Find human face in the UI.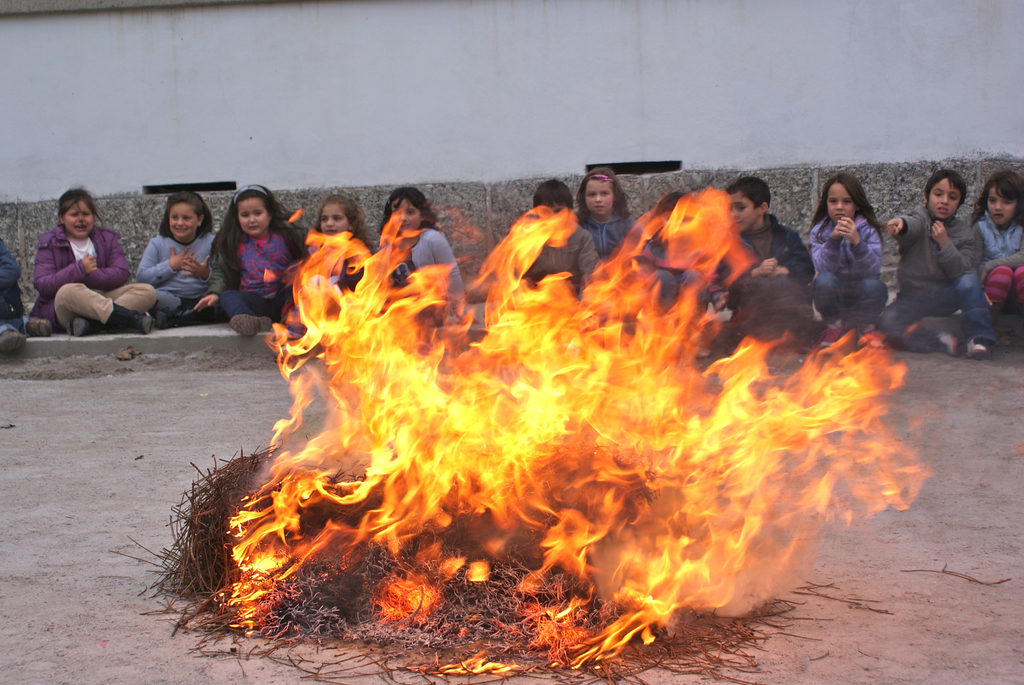
UI element at detection(394, 201, 426, 229).
